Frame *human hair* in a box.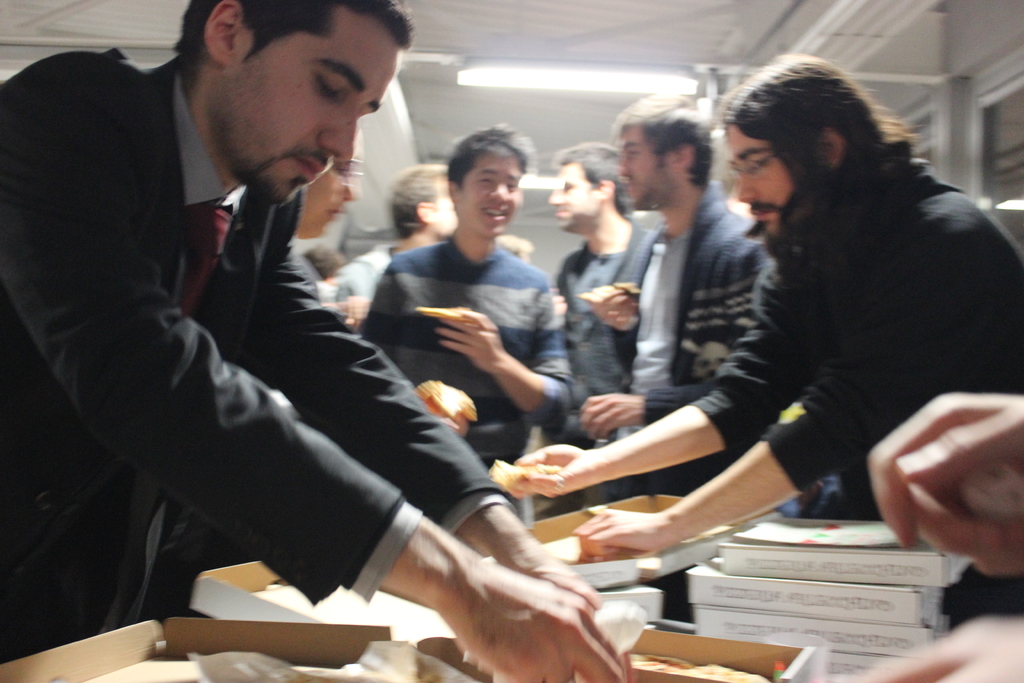
Rect(728, 65, 907, 226).
